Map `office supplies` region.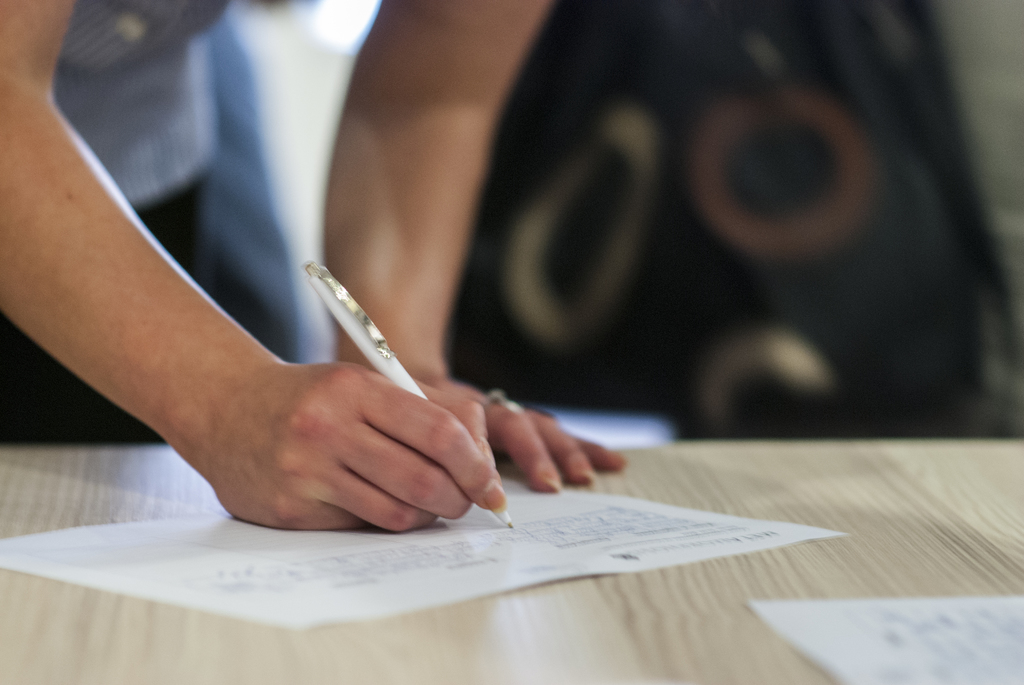
Mapped to {"x1": 305, "y1": 262, "x2": 514, "y2": 530}.
